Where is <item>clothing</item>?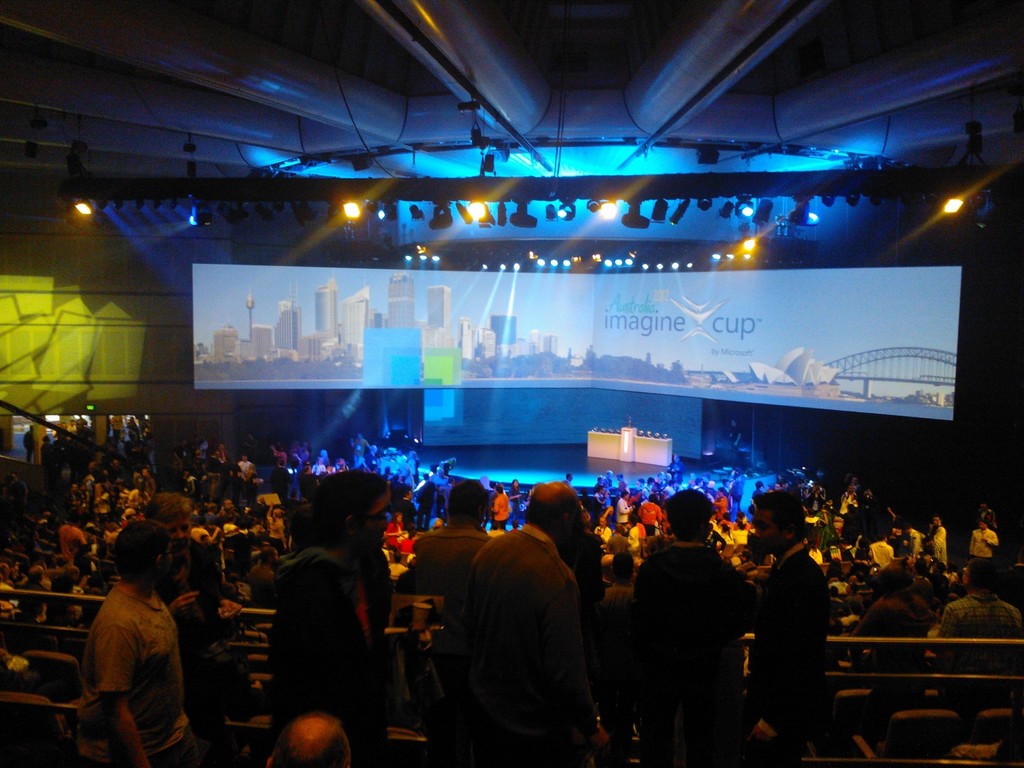
637/497/661/527.
